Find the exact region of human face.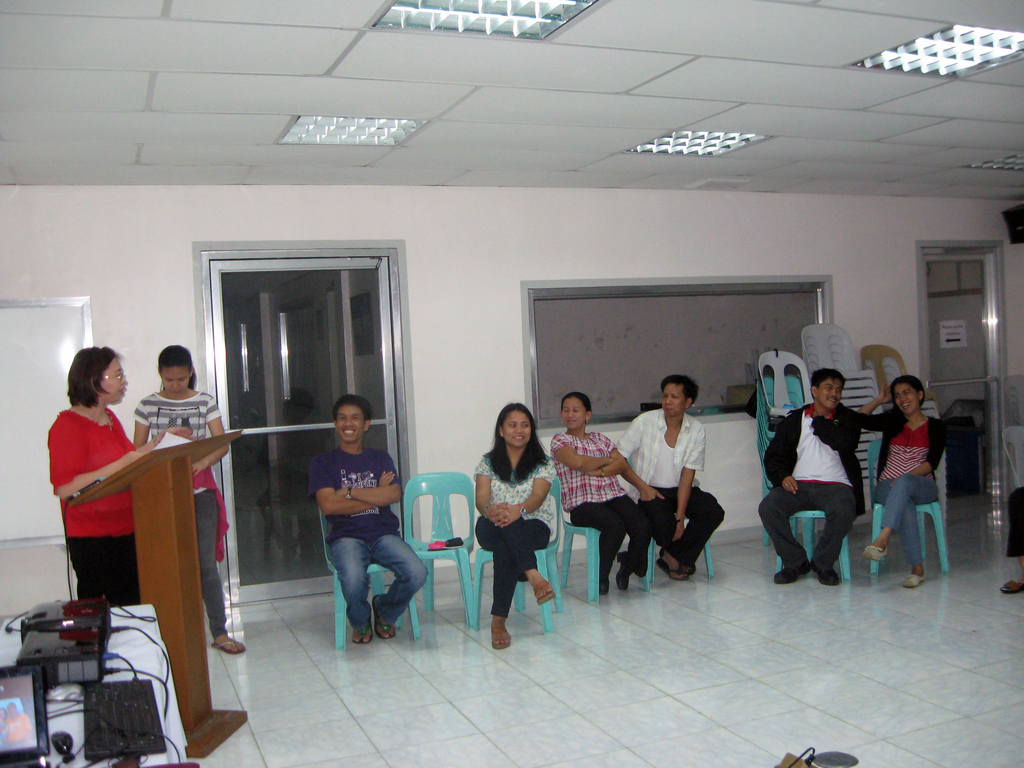
Exact region: bbox=[816, 378, 840, 410].
